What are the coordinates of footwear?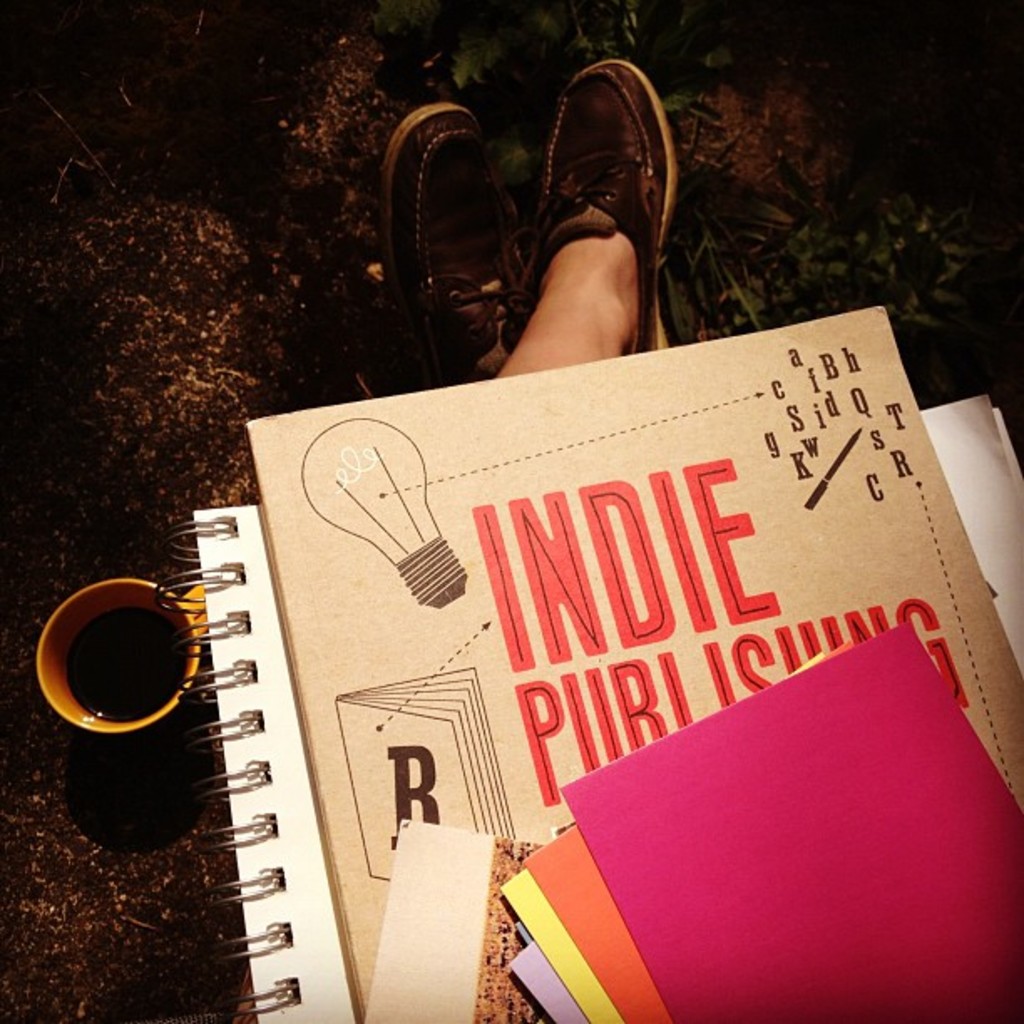
crop(378, 100, 529, 400).
